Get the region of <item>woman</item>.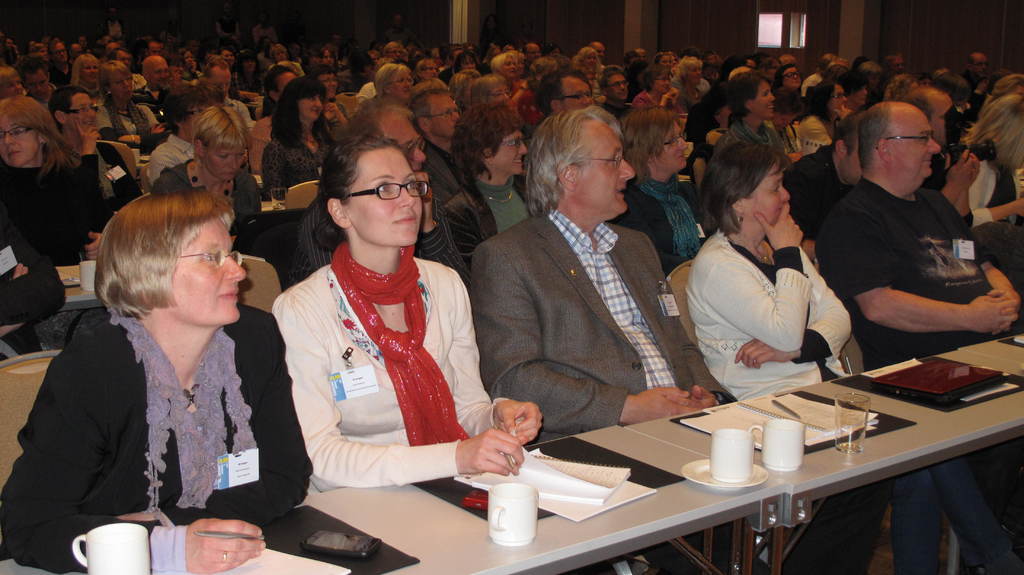
detection(376, 63, 410, 105).
